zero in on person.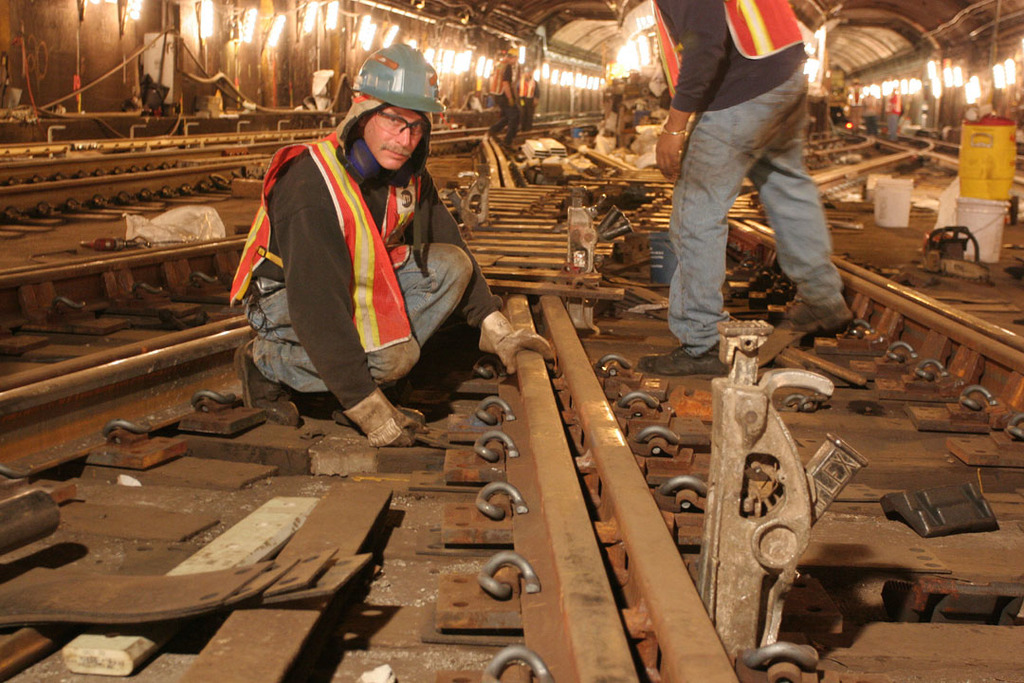
Zeroed in: BBox(225, 33, 563, 455).
